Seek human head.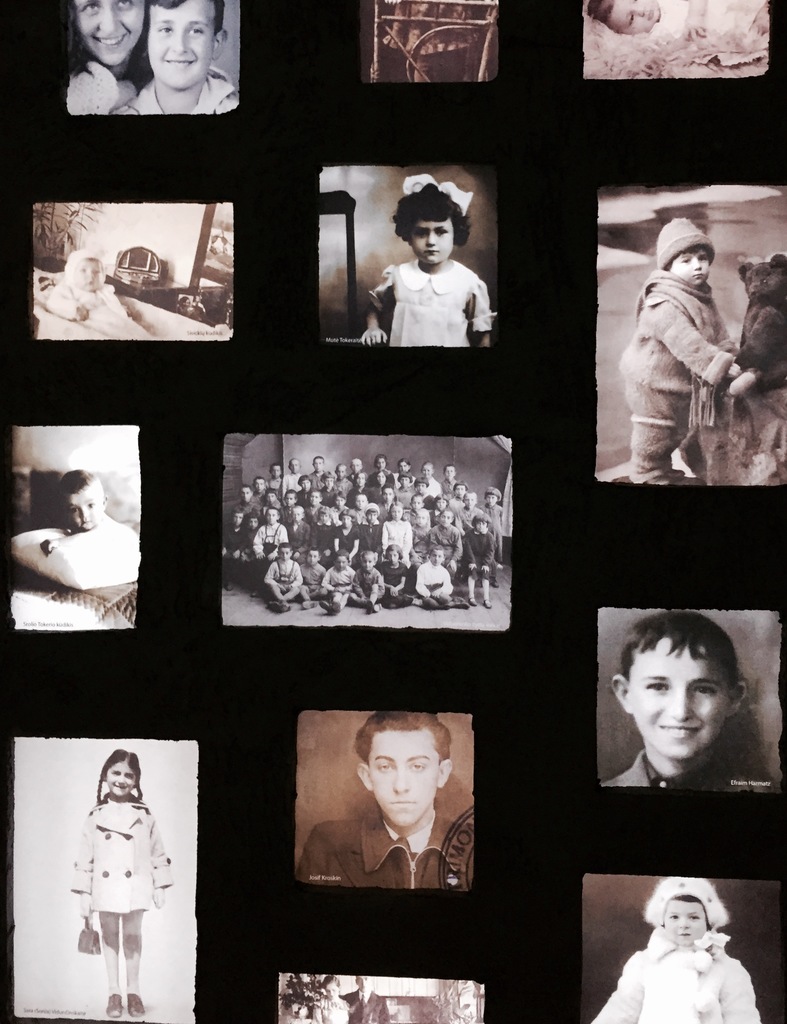
BBox(280, 540, 293, 563).
